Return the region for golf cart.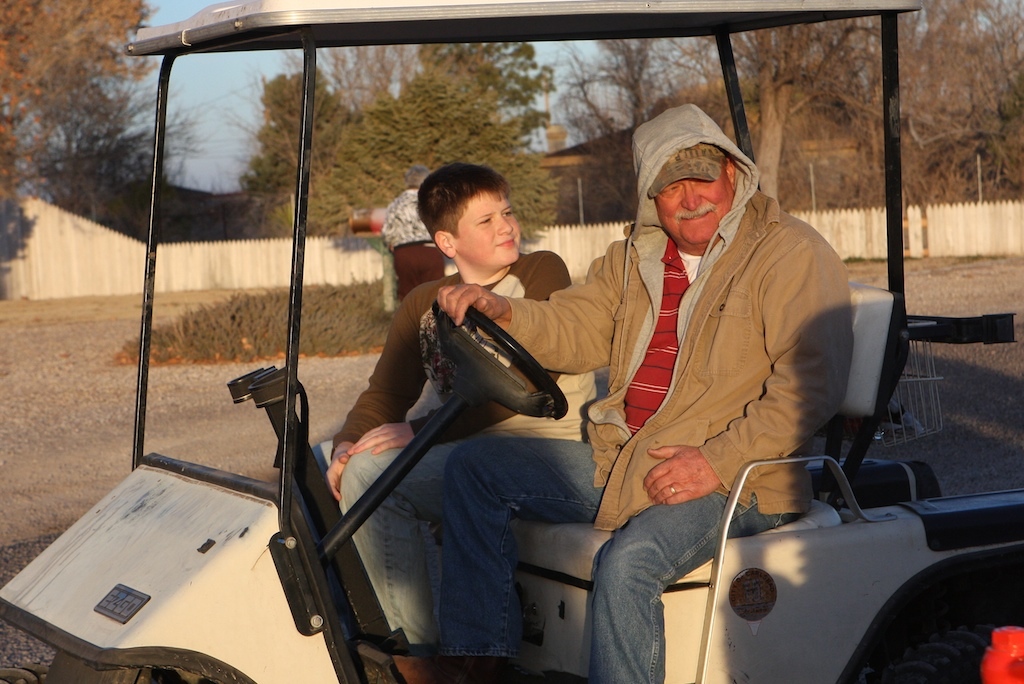
select_region(0, 0, 1023, 682).
